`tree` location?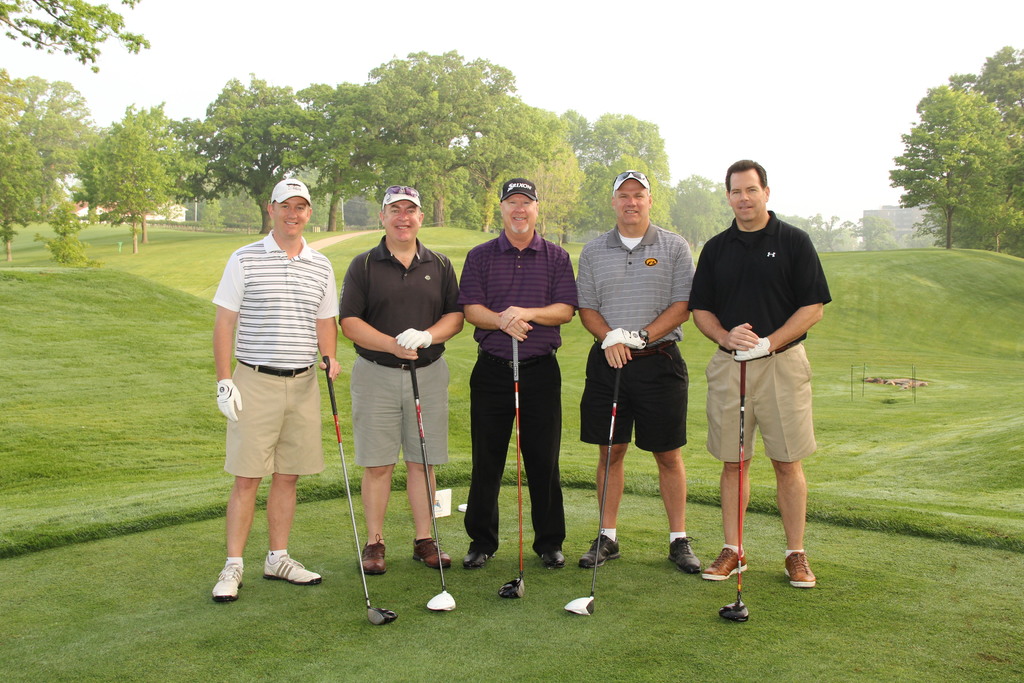
<box>196,76,331,238</box>
